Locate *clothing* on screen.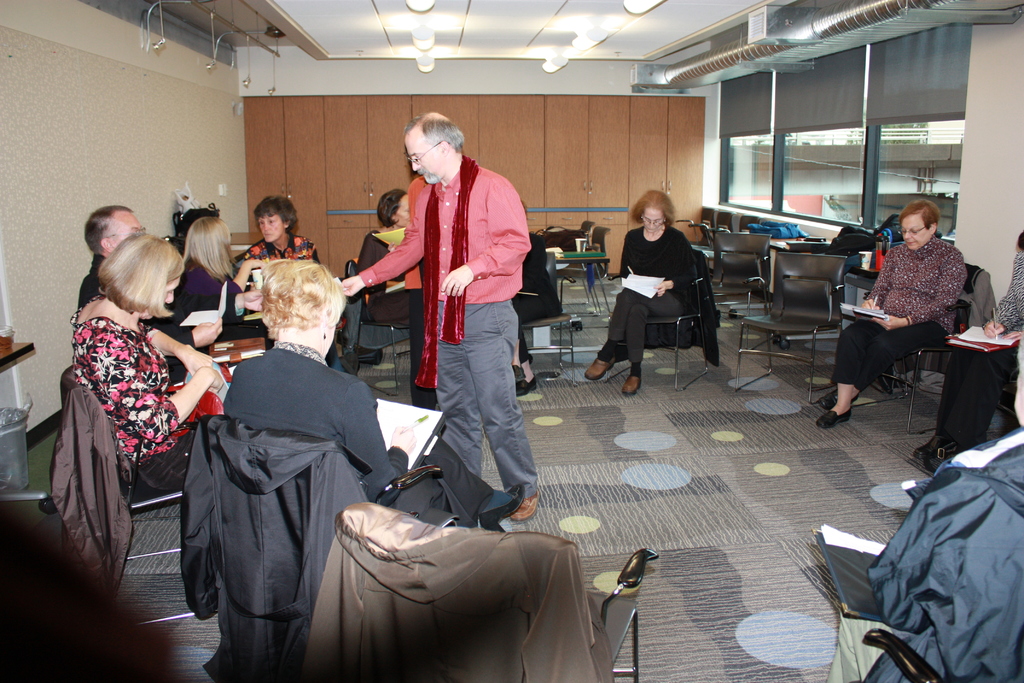
On screen at 835/435/1023/682.
